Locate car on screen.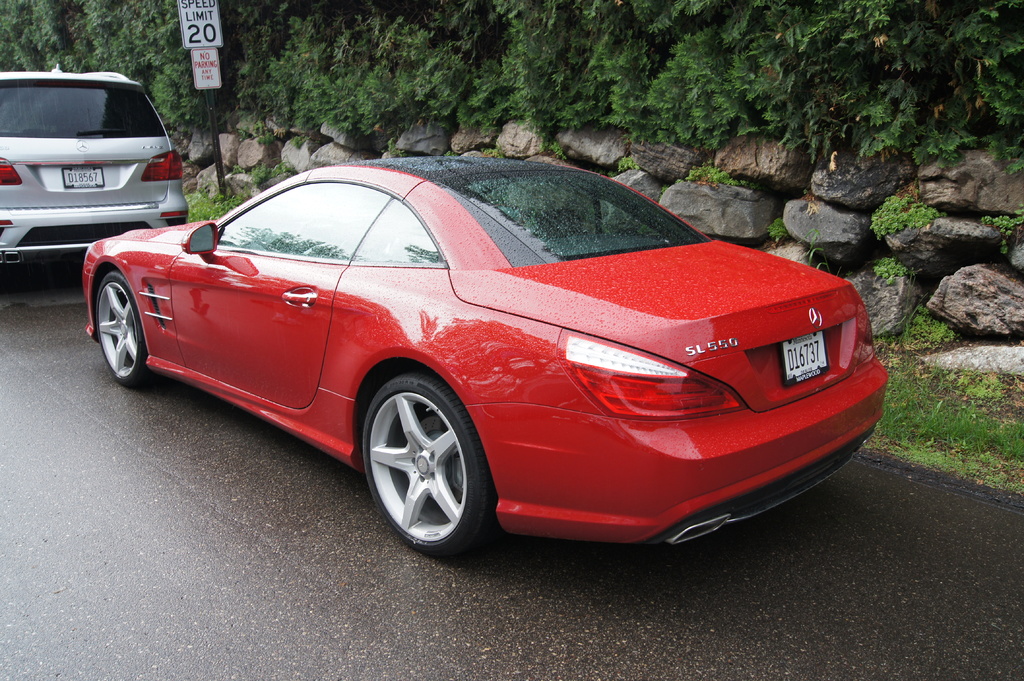
On screen at {"x1": 77, "y1": 154, "x2": 888, "y2": 565}.
